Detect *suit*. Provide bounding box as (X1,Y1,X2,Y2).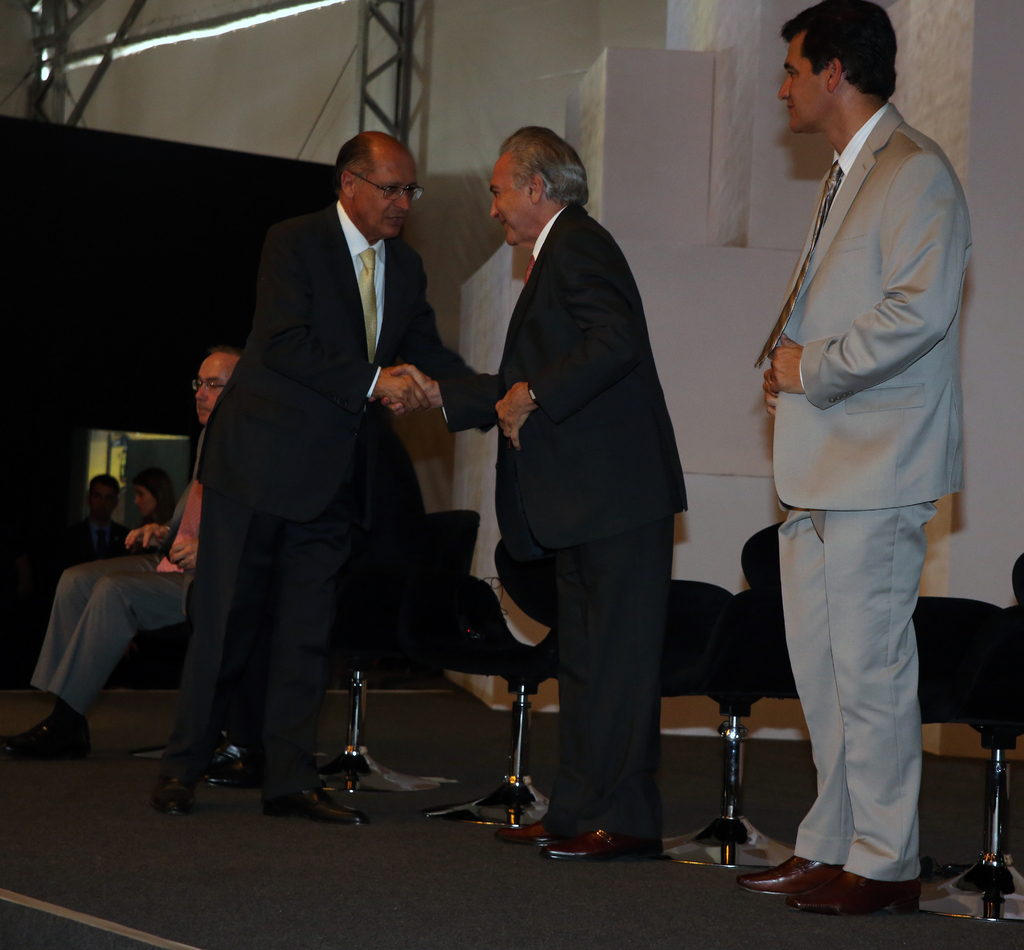
(765,98,977,885).
